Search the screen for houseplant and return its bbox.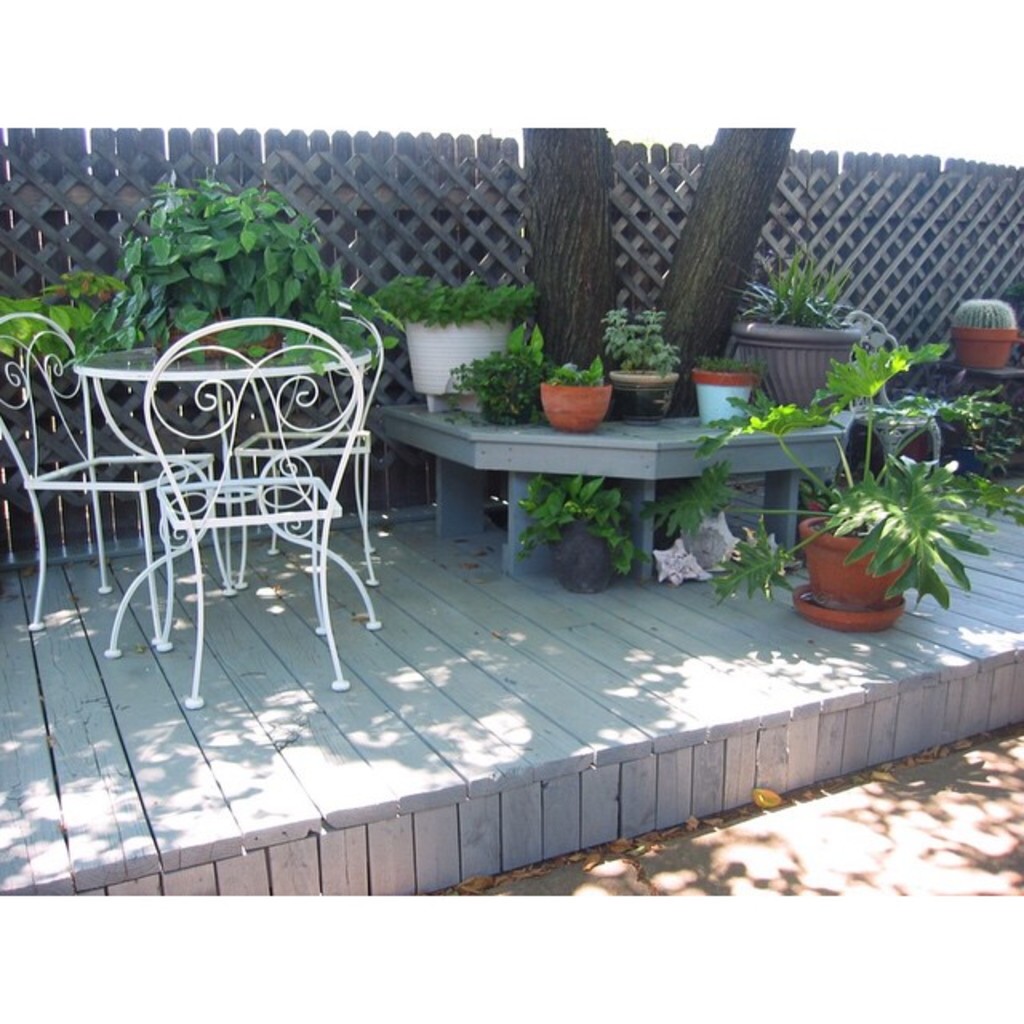
Found: box=[448, 325, 555, 430].
